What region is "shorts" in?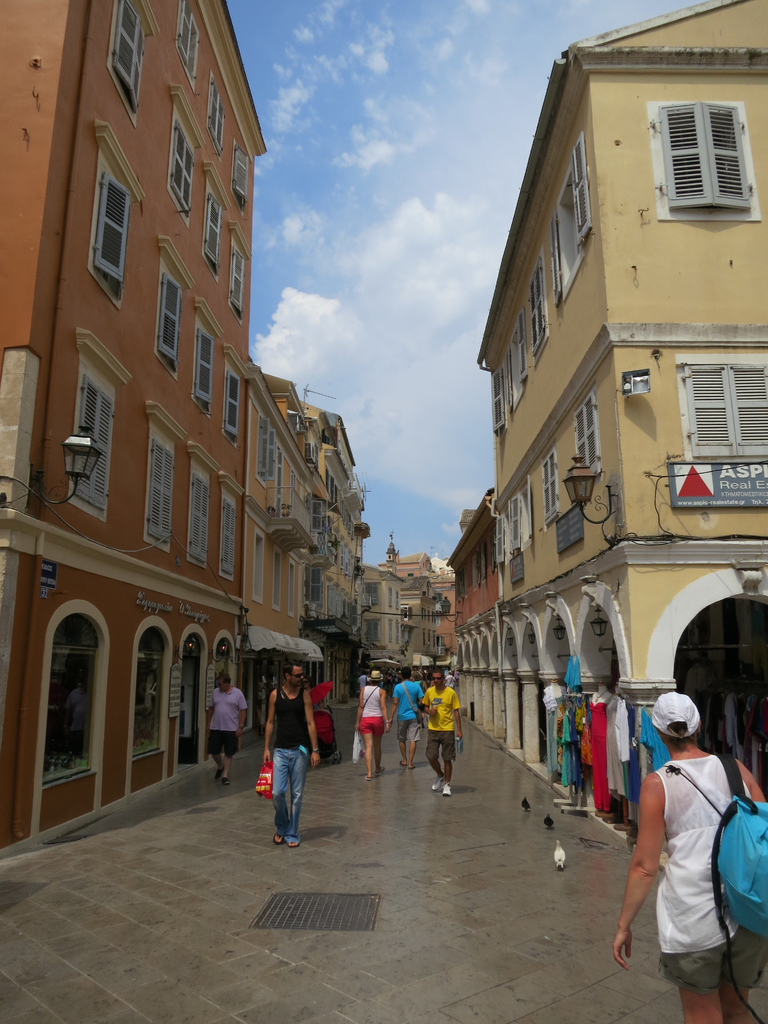
bbox=(357, 714, 385, 735).
